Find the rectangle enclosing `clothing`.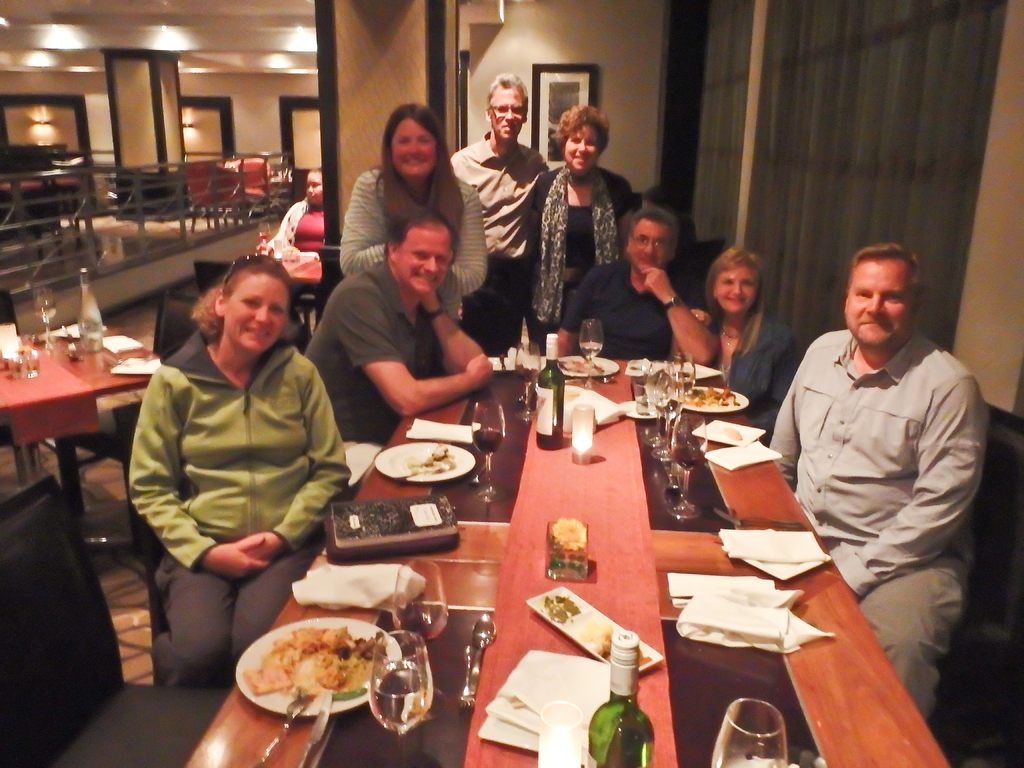
region(530, 156, 632, 351).
